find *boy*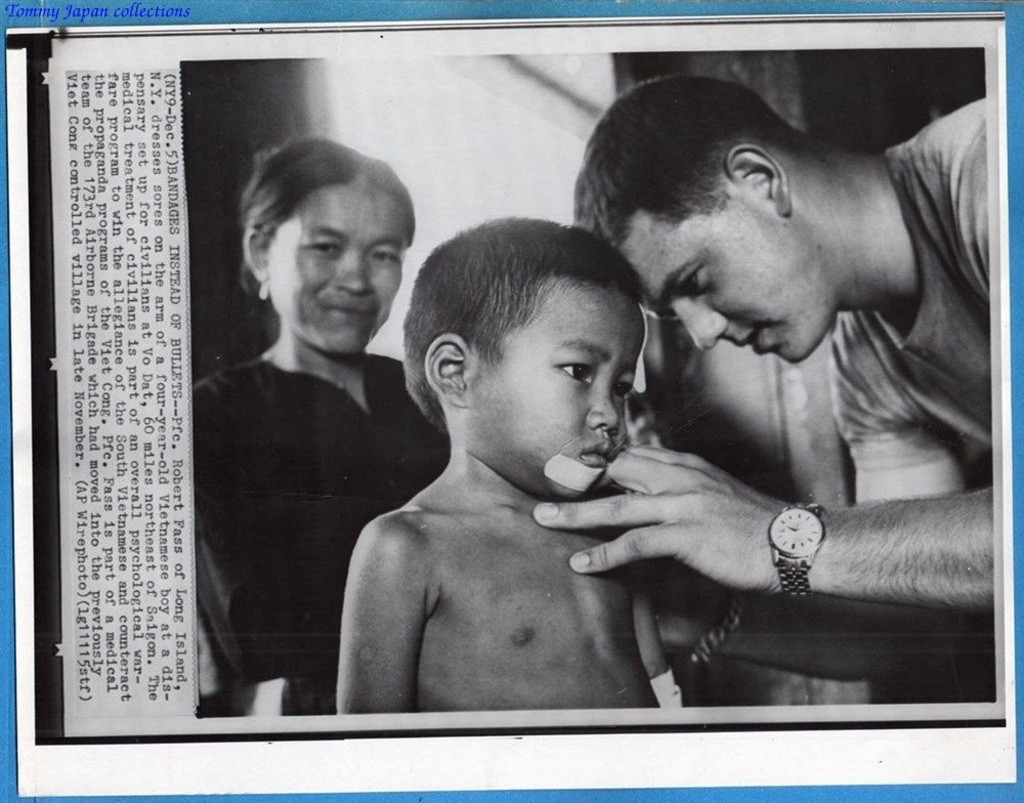
{"left": 293, "top": 202, "right": 725, "bottom": 733}
